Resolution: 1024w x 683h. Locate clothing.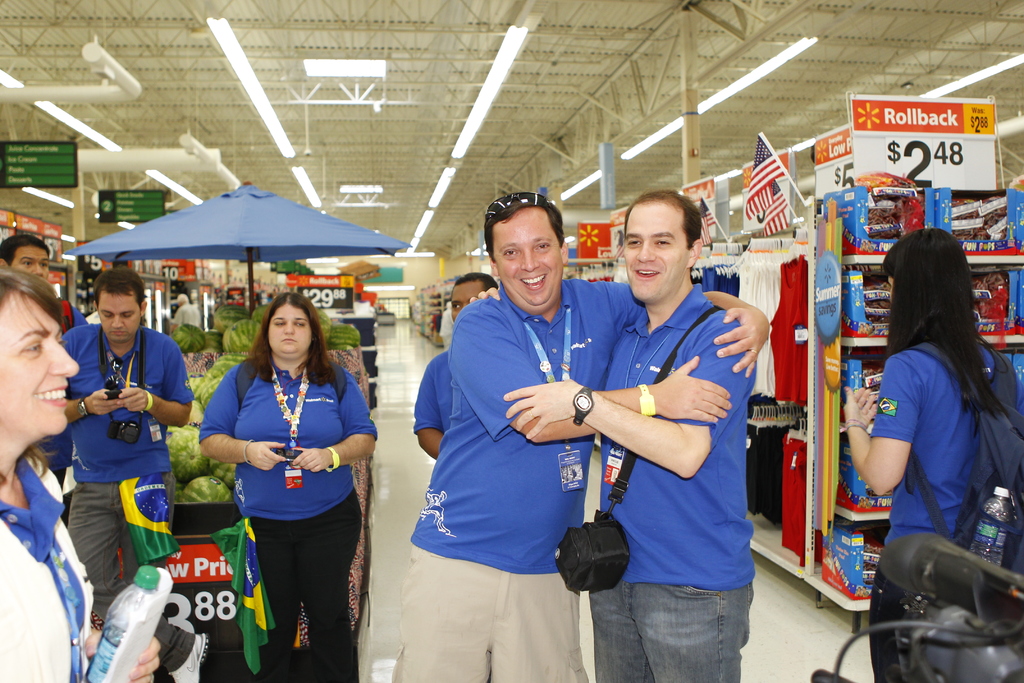
{"left": 404, "top": 230, "right": 604, "bottom": 664}.
